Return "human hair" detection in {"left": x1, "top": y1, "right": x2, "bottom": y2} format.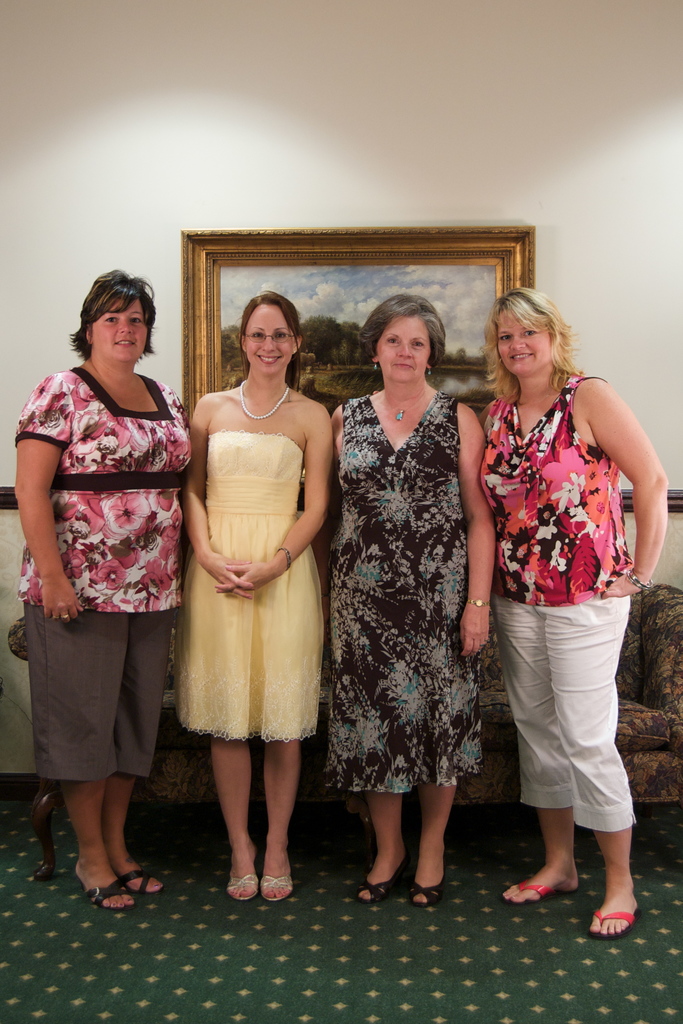
{"left": 488, "top": 282, "right": 582, "bottom": 415}.
